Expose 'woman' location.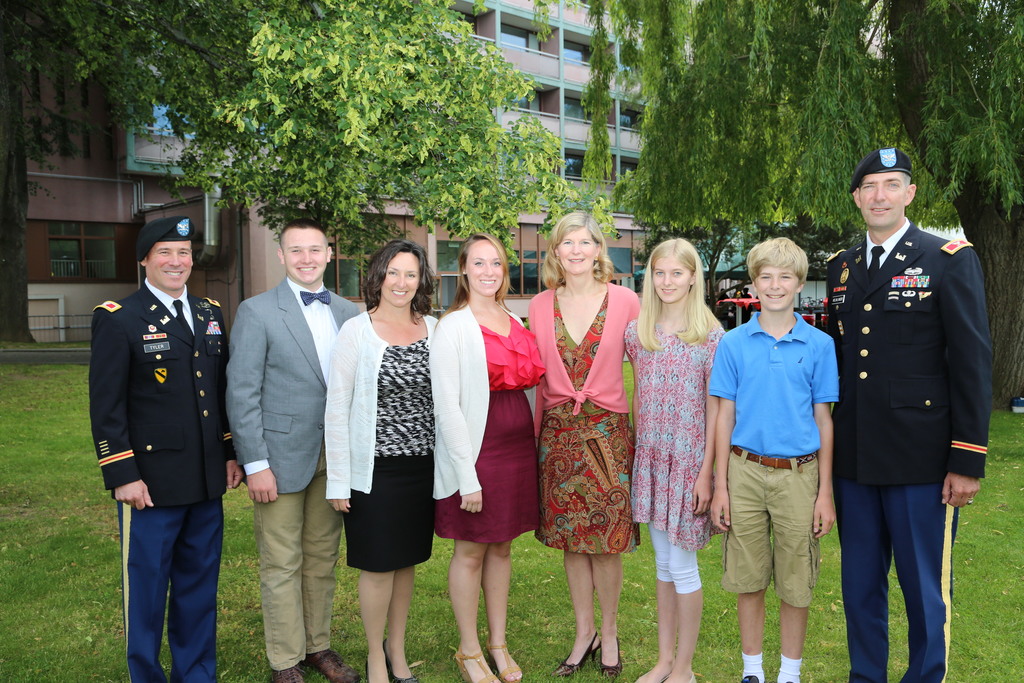
Exposed at 426, 234, 545, 682.
